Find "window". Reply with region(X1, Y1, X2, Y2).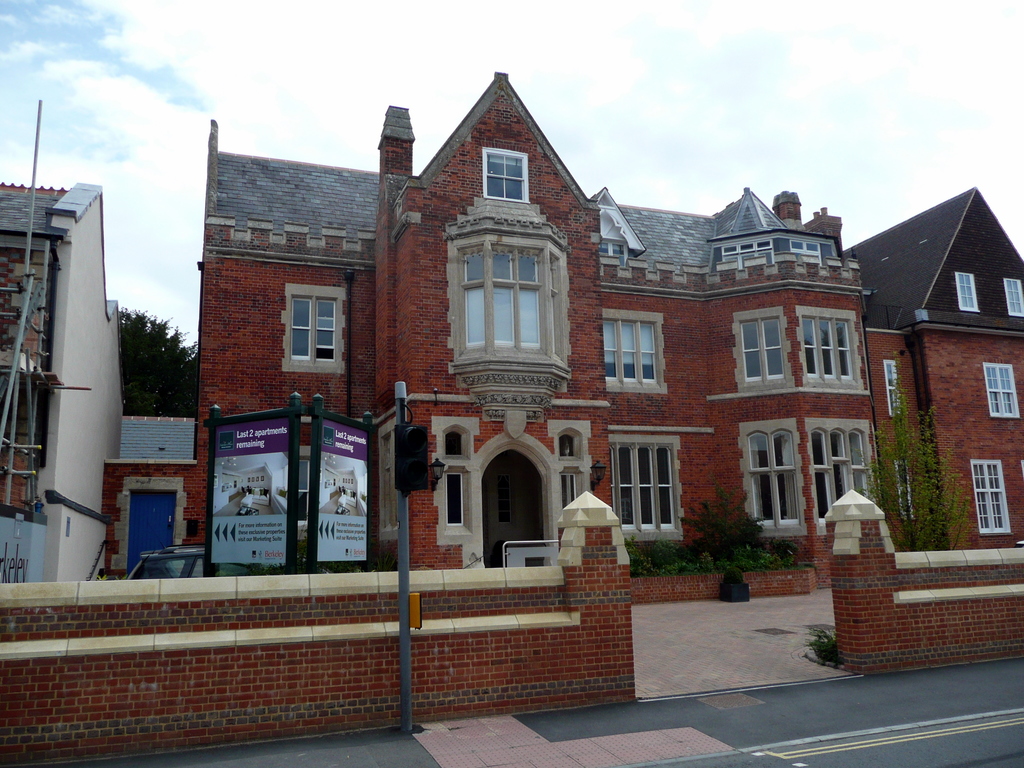
region(976, 363, 1020, 419).
